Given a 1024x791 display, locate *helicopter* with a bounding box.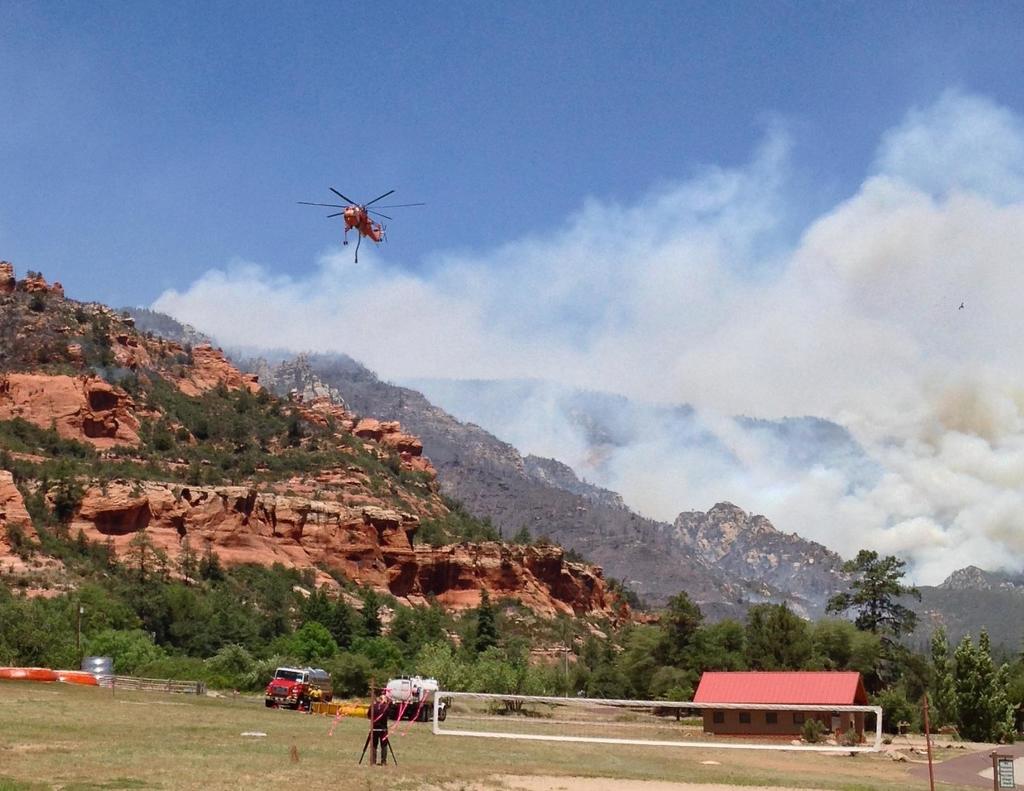
Located: box(299, 175, 421, 252).
